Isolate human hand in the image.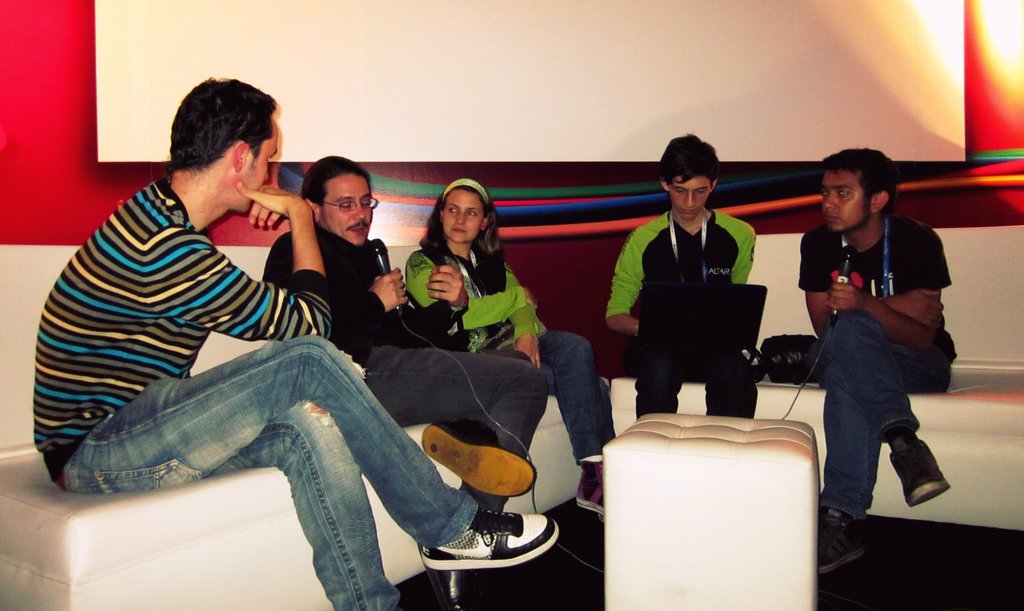
Isolated region: 426,262,469,309.
